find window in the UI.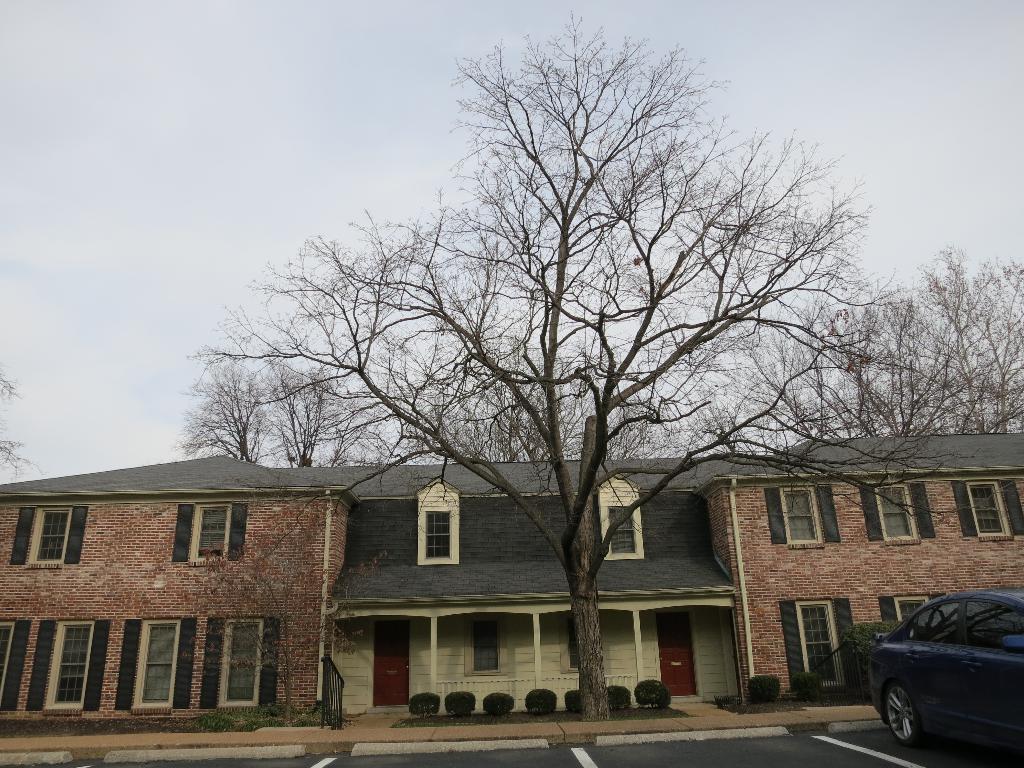
UI element at <region>473, 620, 503, 675</region>.
